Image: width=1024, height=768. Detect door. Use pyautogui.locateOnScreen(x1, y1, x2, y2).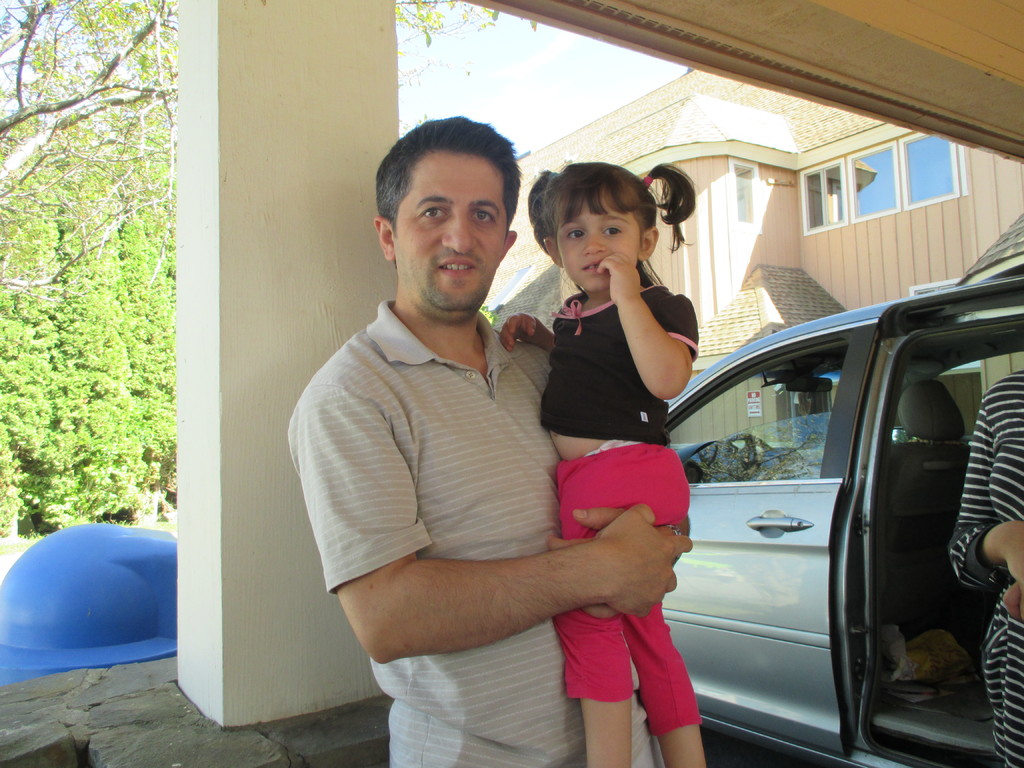
pyautogui.locateOnScreen(657, 320, 887, 753).
